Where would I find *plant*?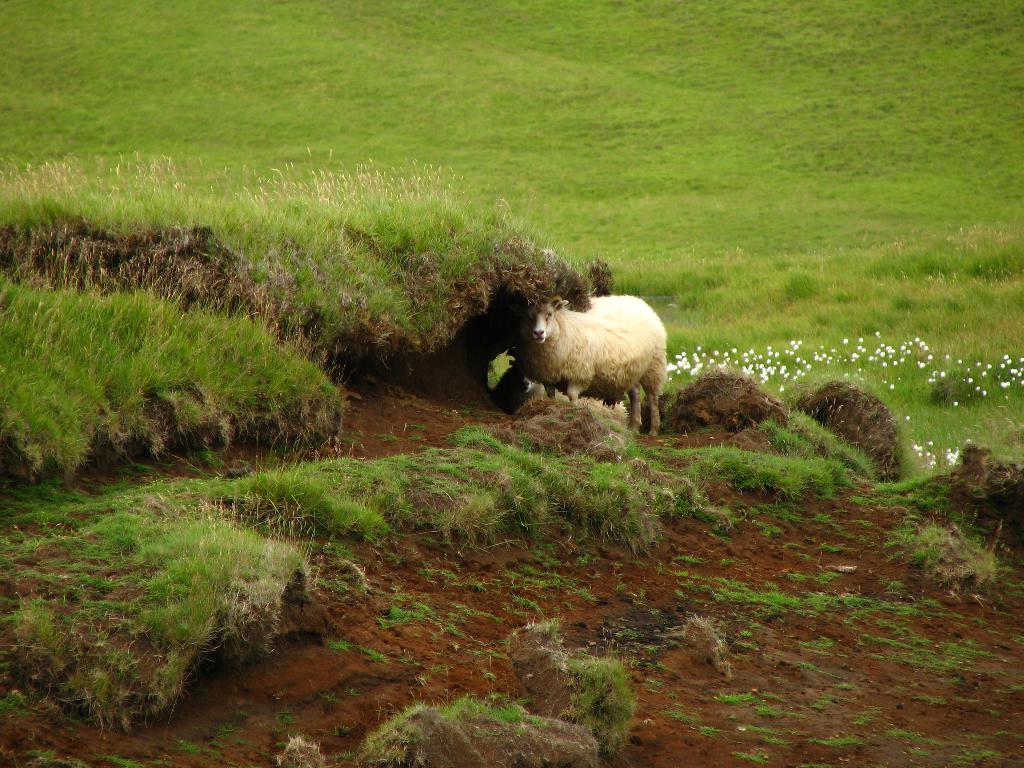
At left=732, top=749, right=776, bottom=763.
